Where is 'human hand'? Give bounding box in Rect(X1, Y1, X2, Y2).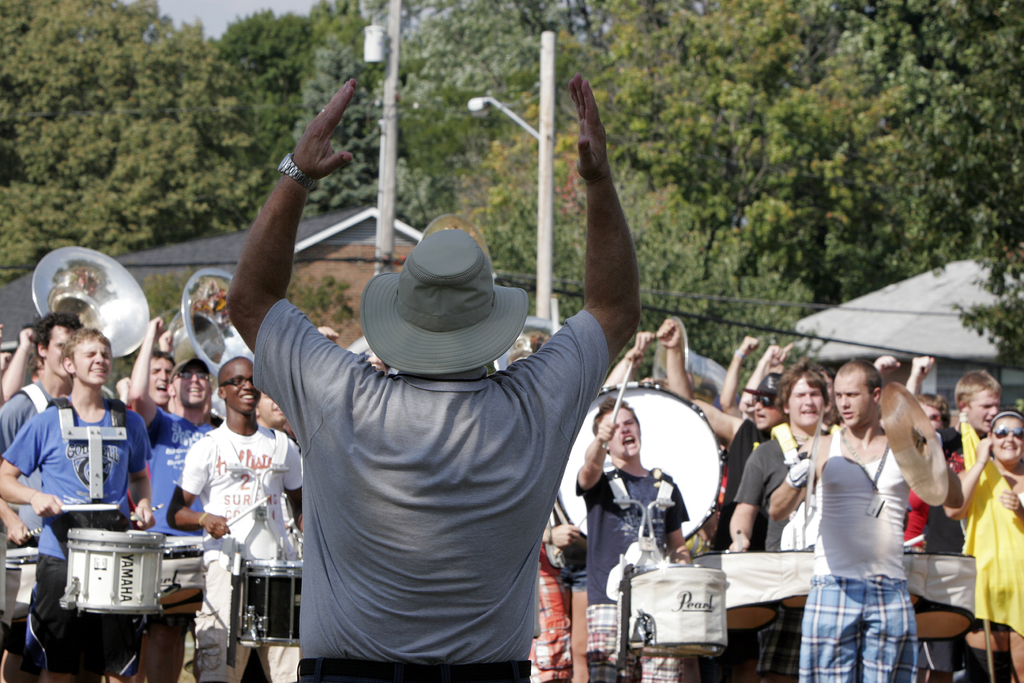
Rect(740, 334, 762, 356).
